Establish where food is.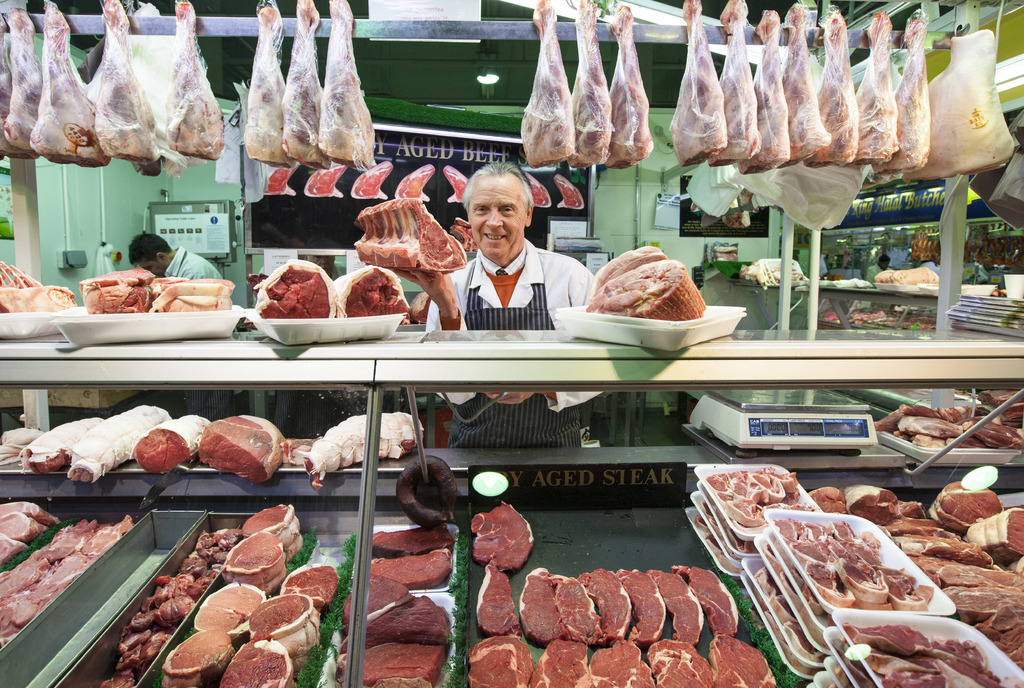
Established at <bbox>522, 170, 557, 213</bbox>.
